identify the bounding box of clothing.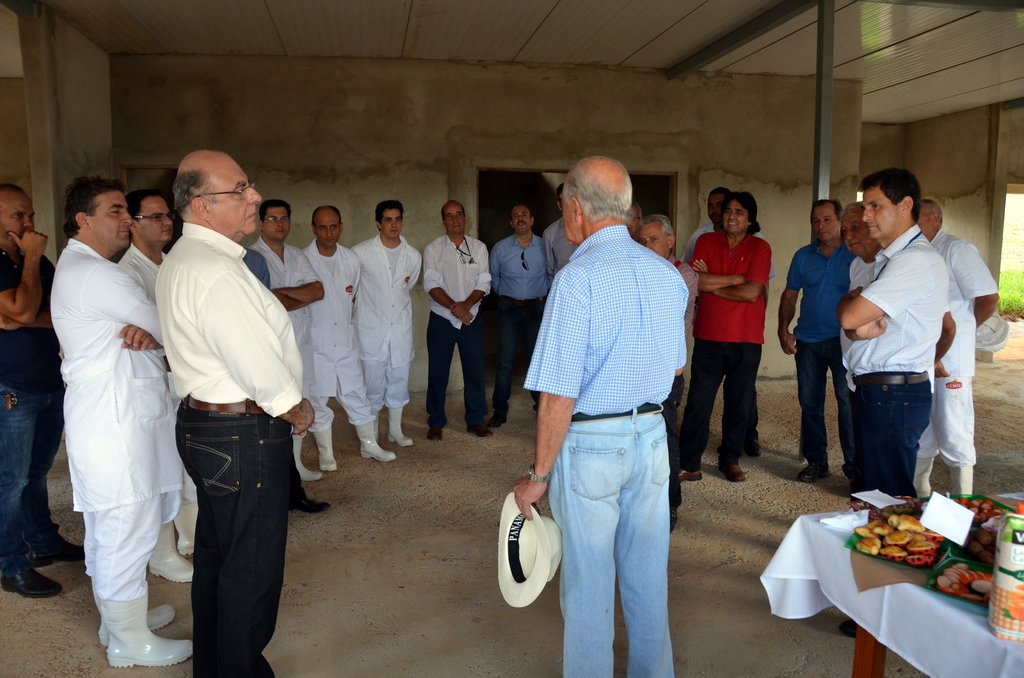
420,230,496,430.
